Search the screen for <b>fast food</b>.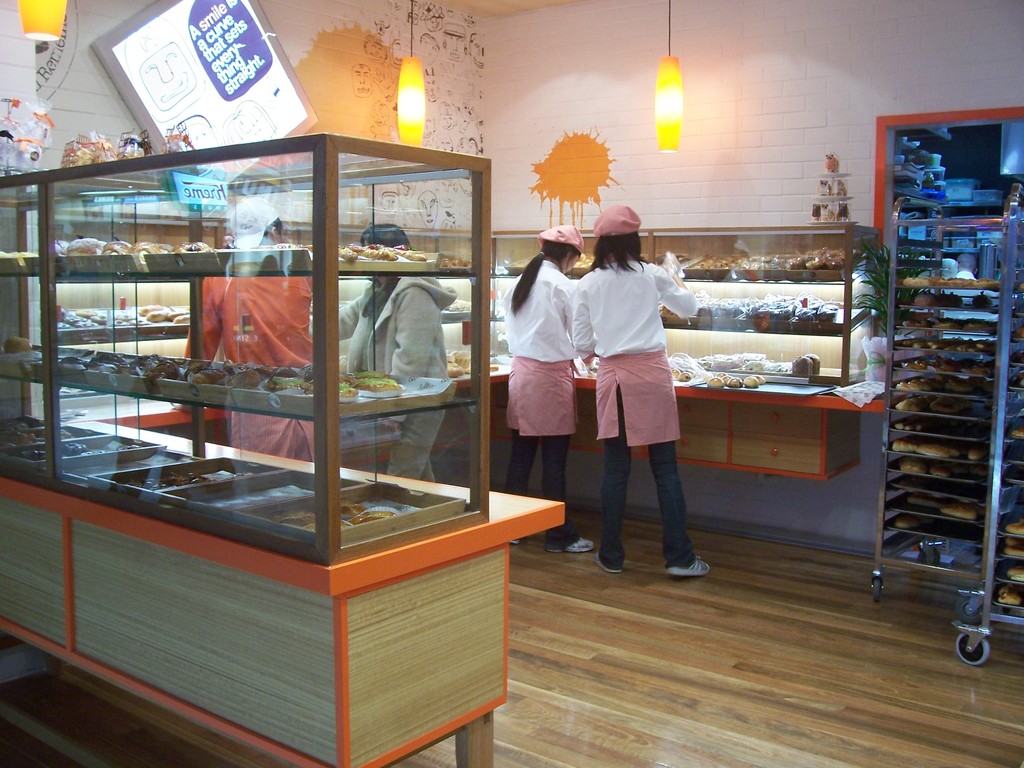
Found at (133,317,153,326).
